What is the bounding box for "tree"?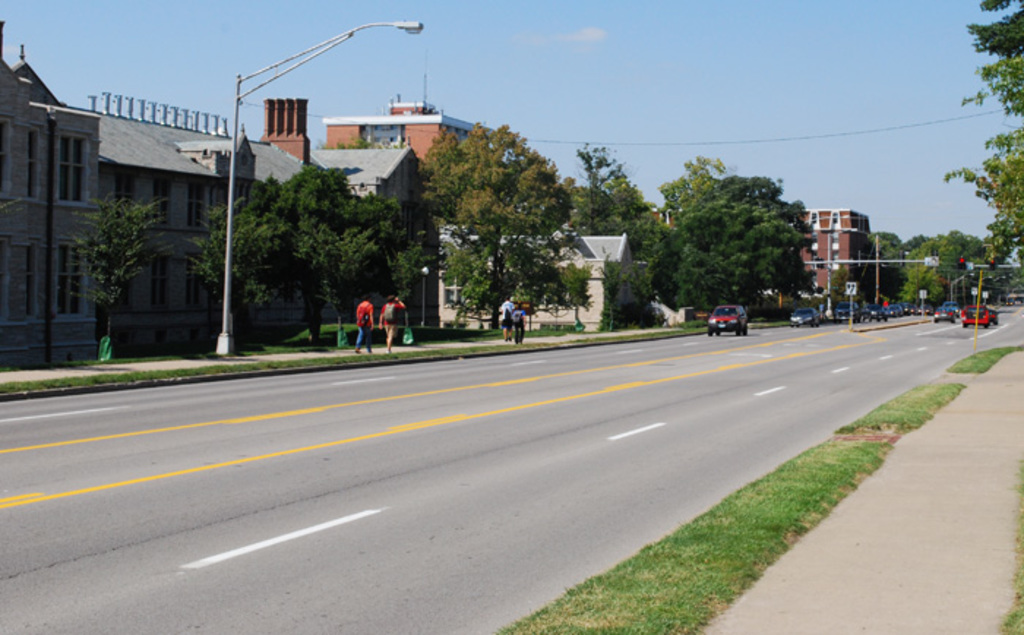
select_region(171, 195, 291, 354).
